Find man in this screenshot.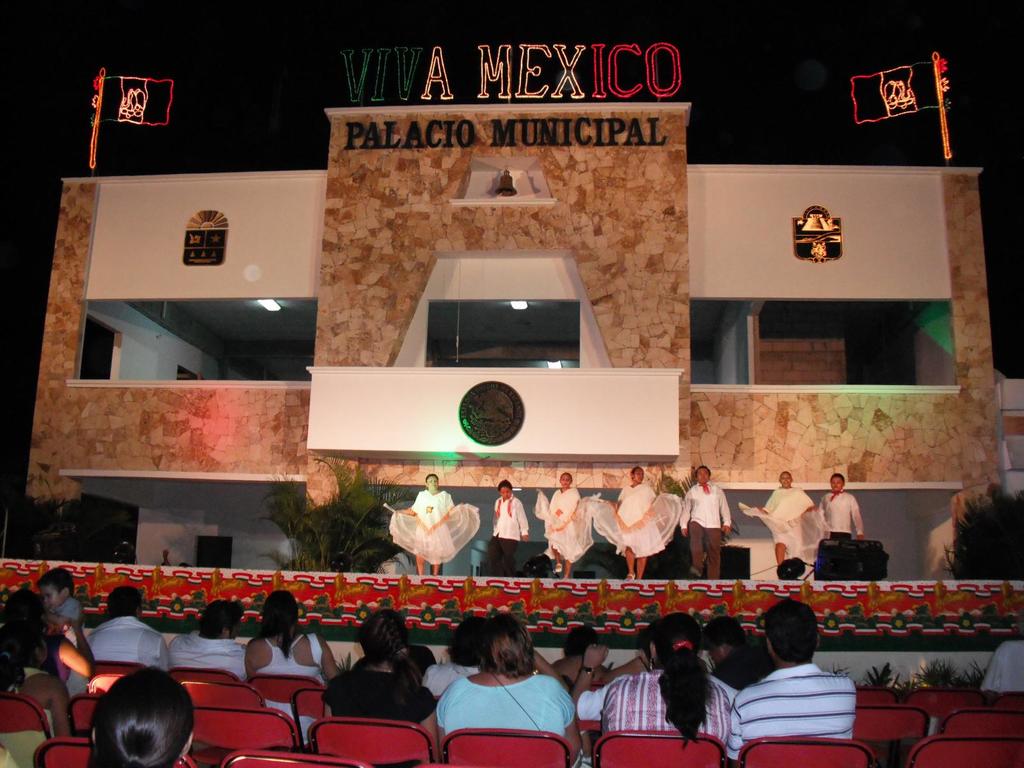
The bounding box for man is 733/625/861/763.
